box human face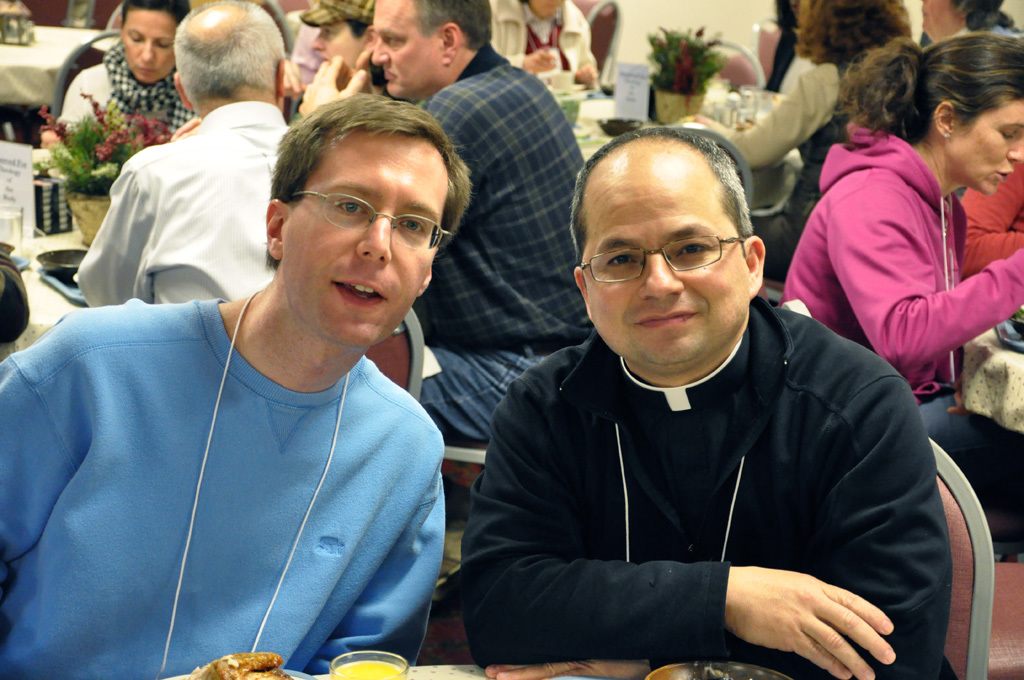
{"x1": 131, "y1": 7, "x2": 176, "y2": 84}
